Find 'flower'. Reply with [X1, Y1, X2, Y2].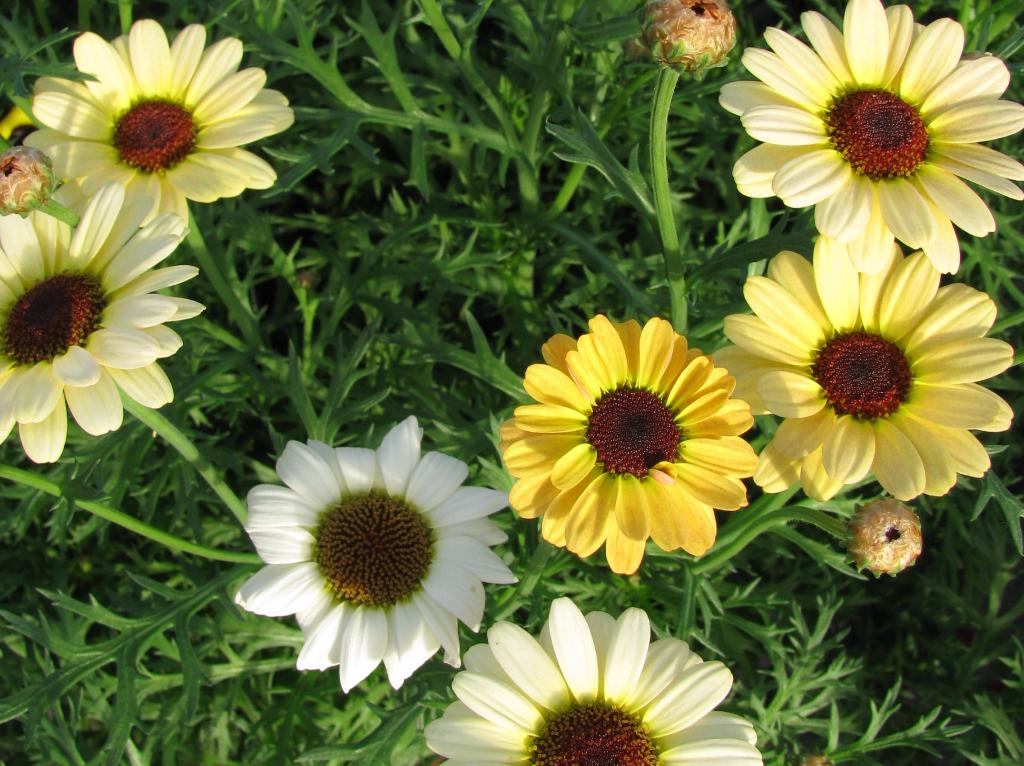
[719, 0, 1023, 271].
